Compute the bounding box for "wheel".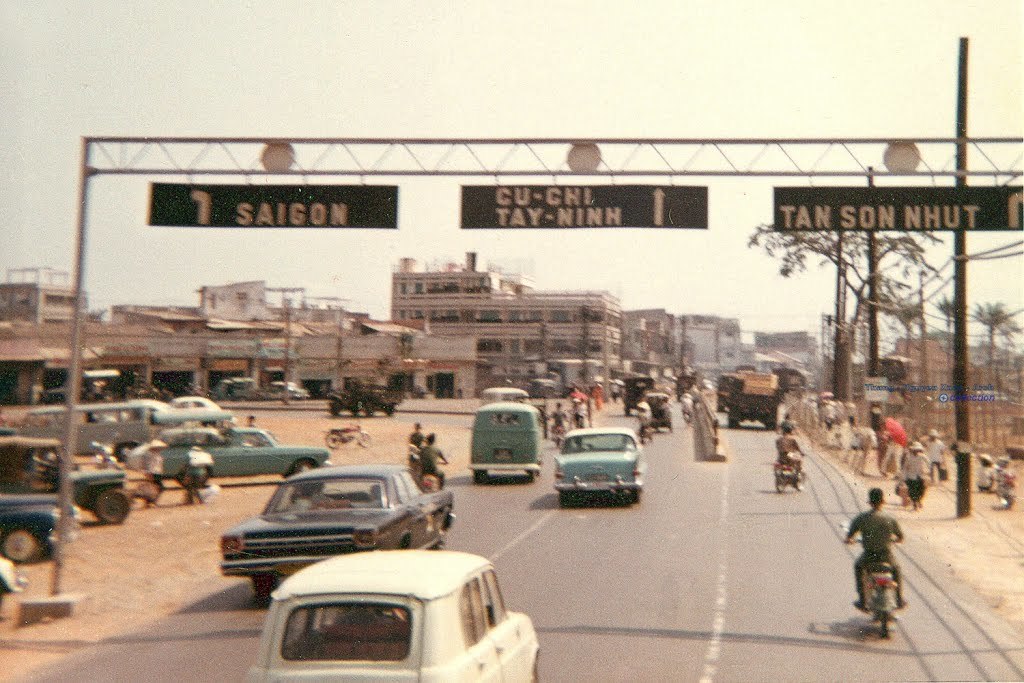
l=774, t=479, r=788, b=491.
